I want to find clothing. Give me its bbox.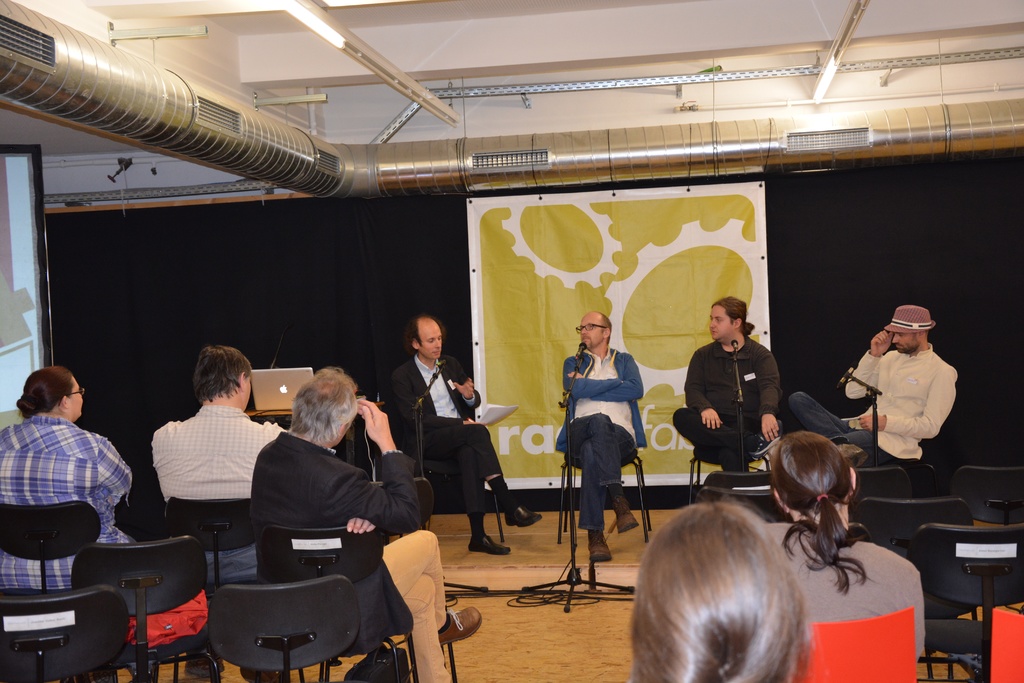
(left=145, top=384, right=287, bottom=600).
